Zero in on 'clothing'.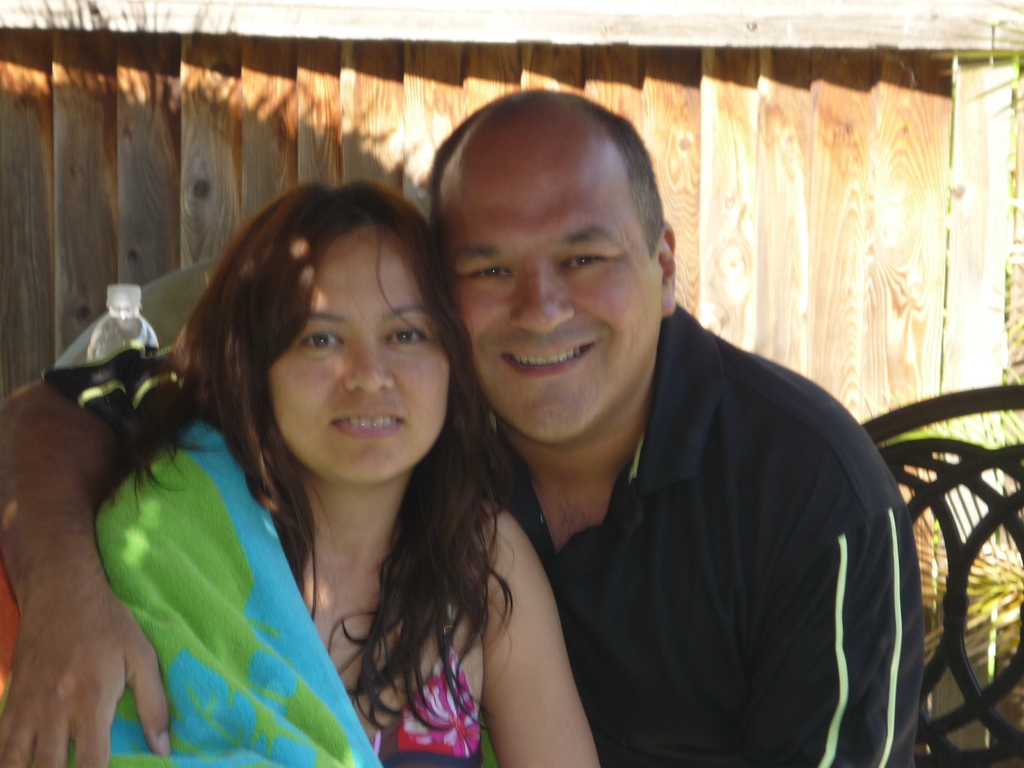
Zeroed in: l=45, t=307, r=922, b=767.
